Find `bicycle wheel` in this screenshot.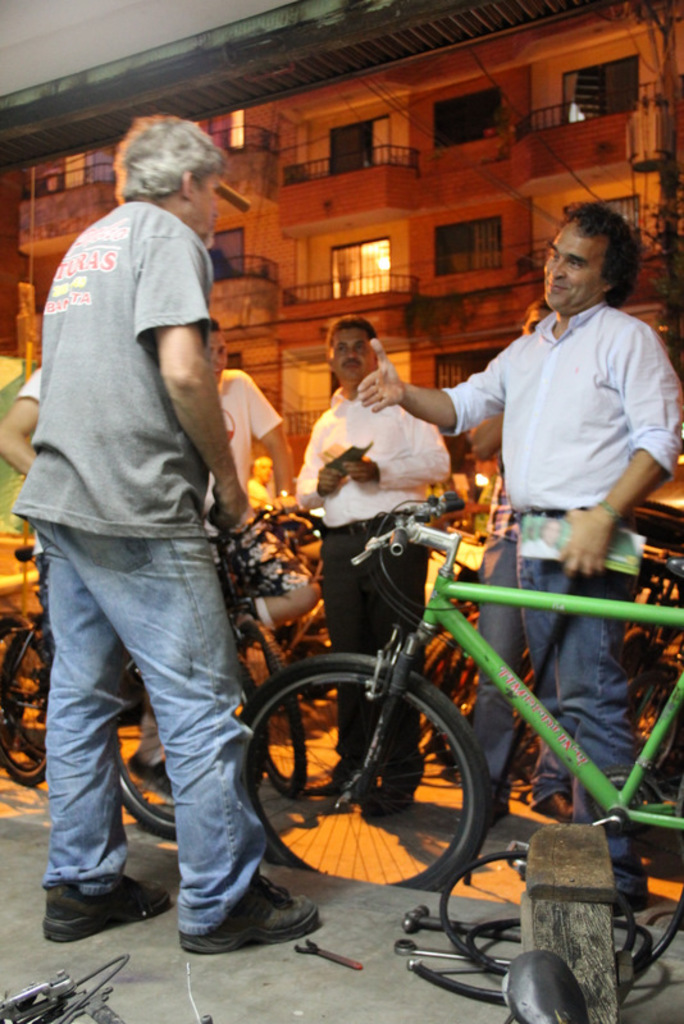
The bounding box for `bicycle wheel` is {"x1": 236, "y1": 655, "x2": 493, "y2": 915}.
